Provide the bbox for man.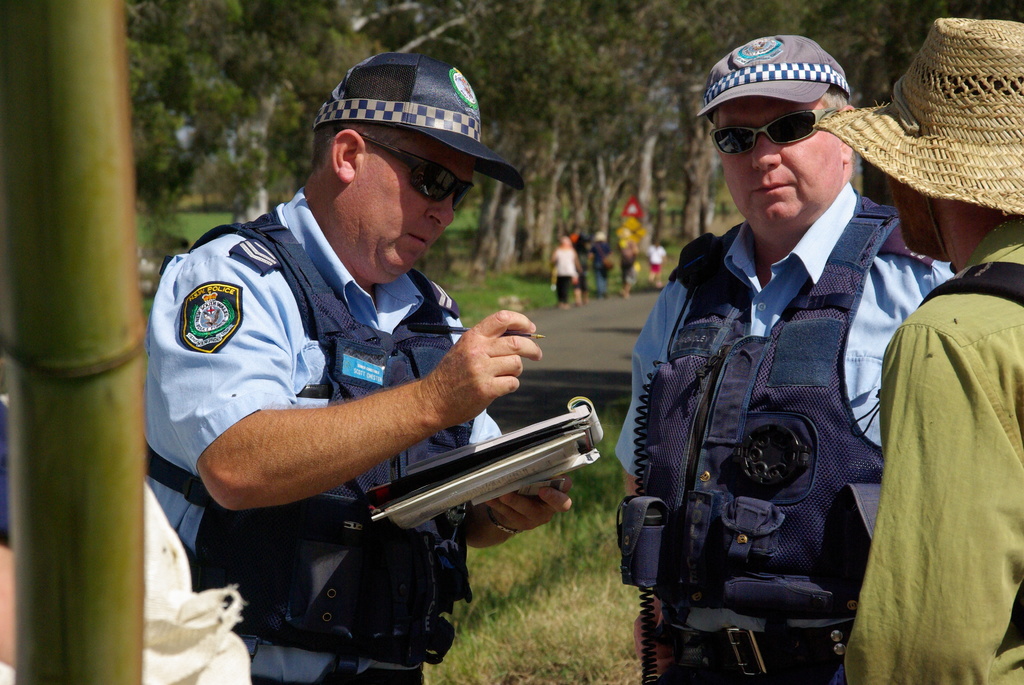
<box>141,59,591,641</box>.
